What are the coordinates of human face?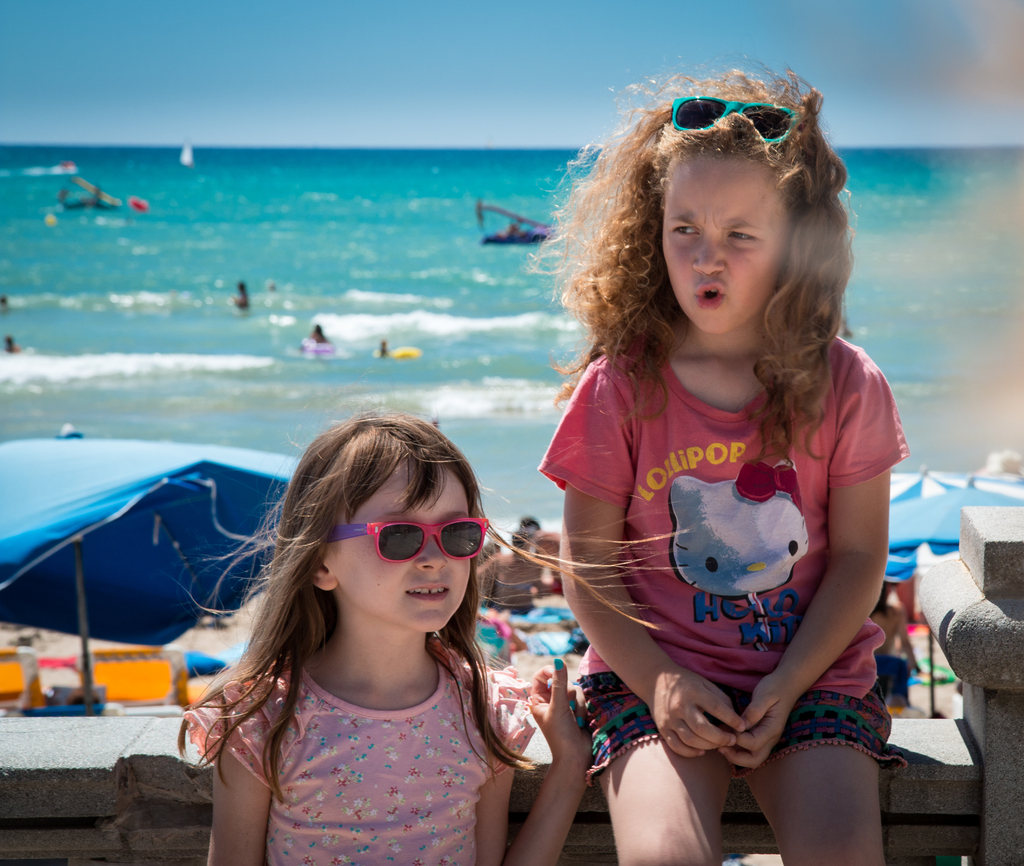
(661, 147, 787, 332).
